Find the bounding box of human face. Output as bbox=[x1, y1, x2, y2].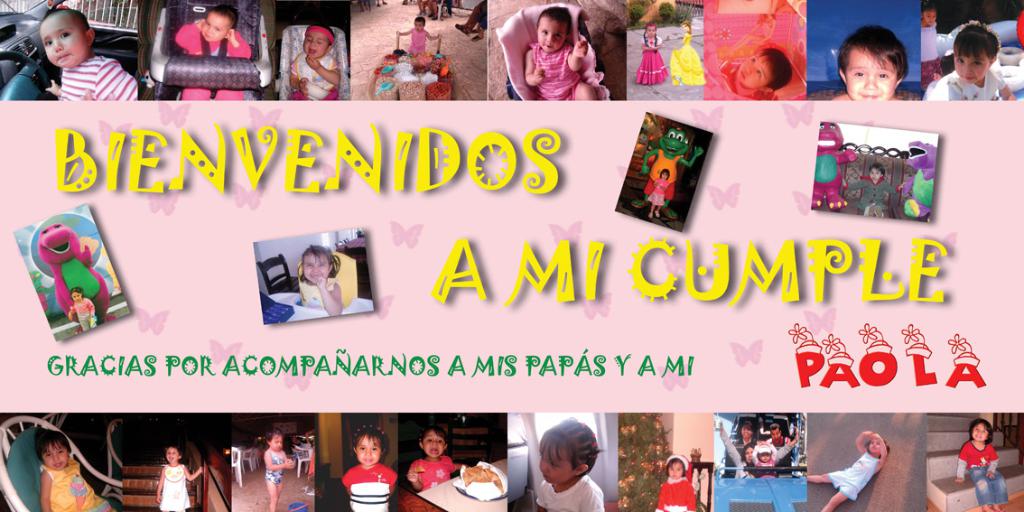
bbox=[267, 433, 283, 453].
